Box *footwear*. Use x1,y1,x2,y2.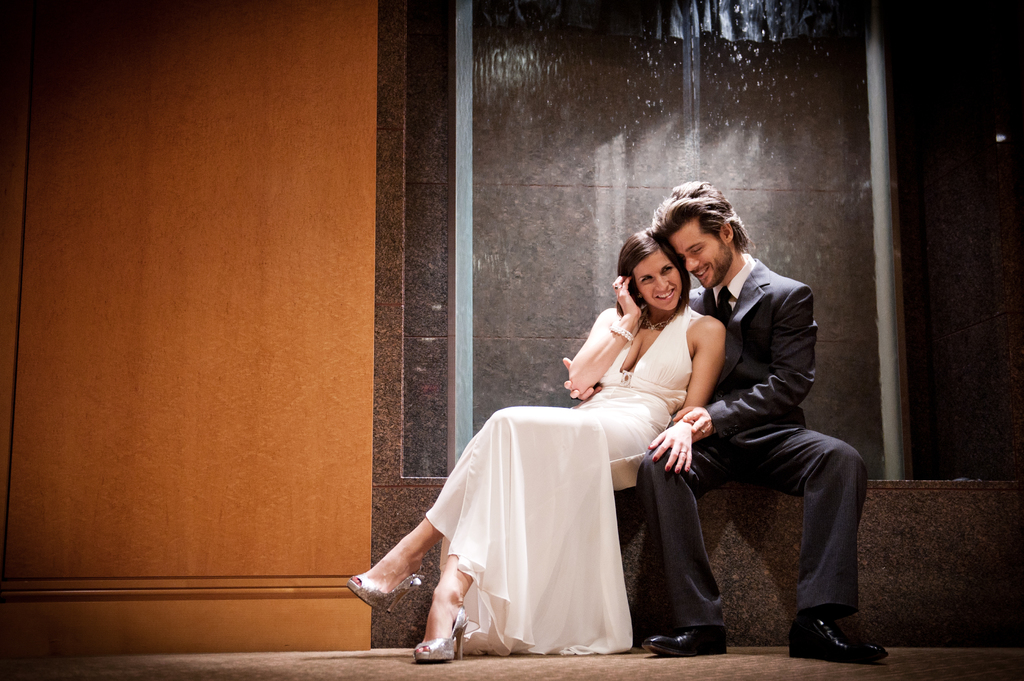
412,602,471,662.
